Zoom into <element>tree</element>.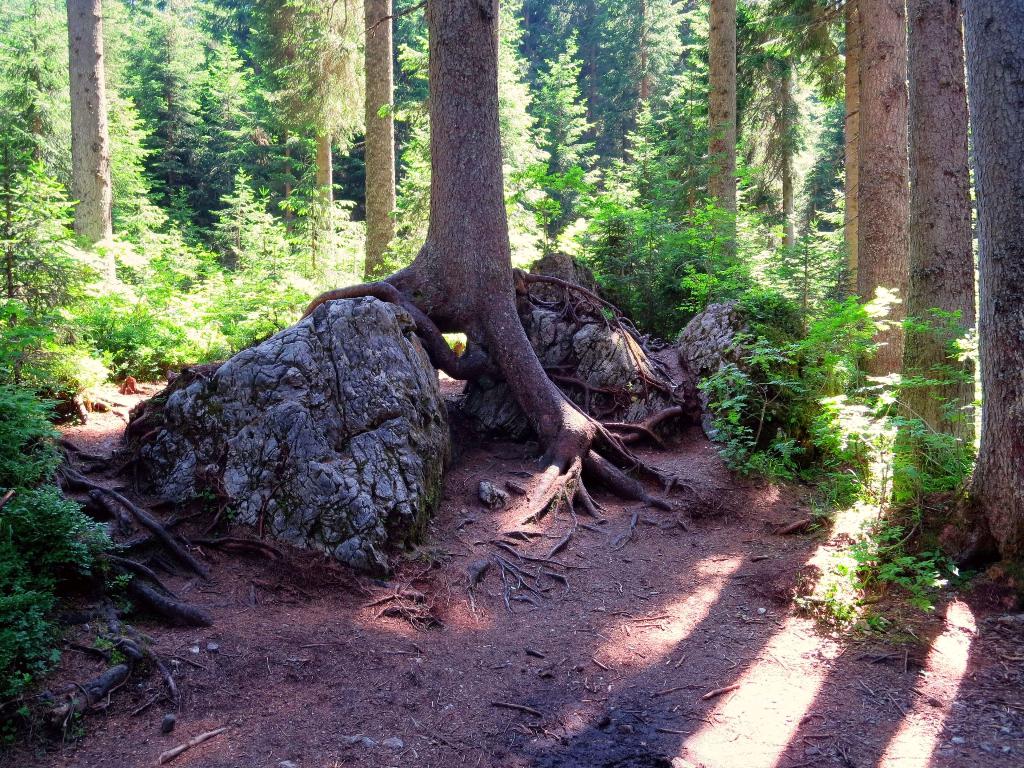
Zoom target: {"x1": 708, "y1": 0, "x2": 739, "y2": 294}.
